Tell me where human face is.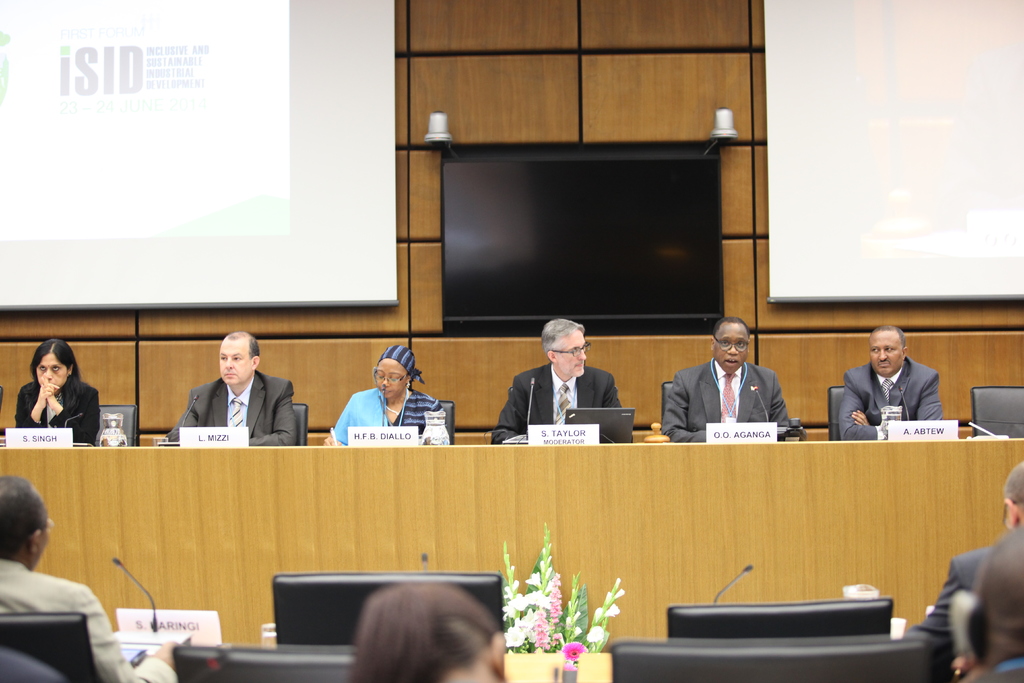
human face is at region(33, 519, 53, 573).
